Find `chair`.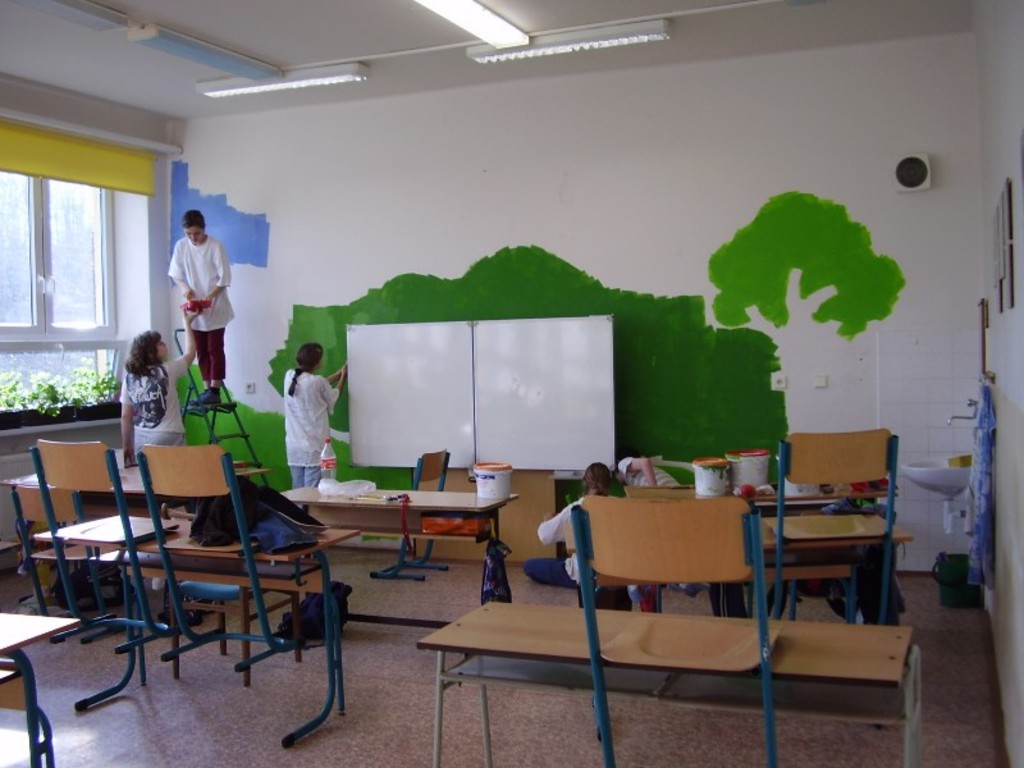
[x1=140, y1=444, x2=342, y2=749].
